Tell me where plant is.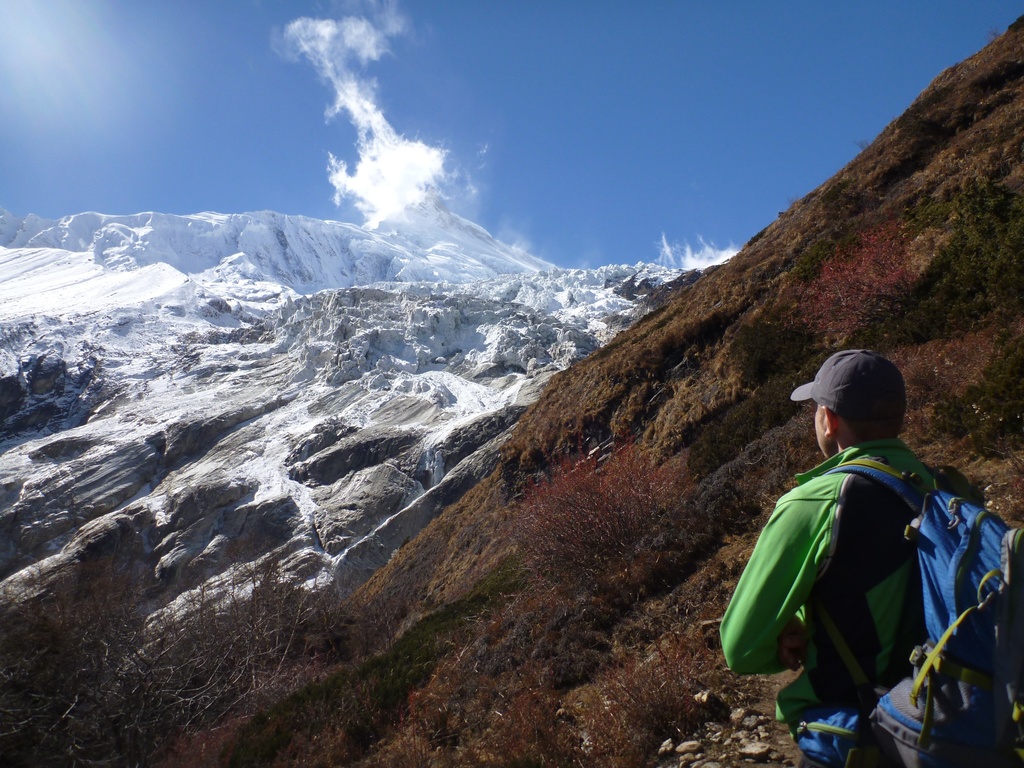
plant is at 772 207 925 356.
